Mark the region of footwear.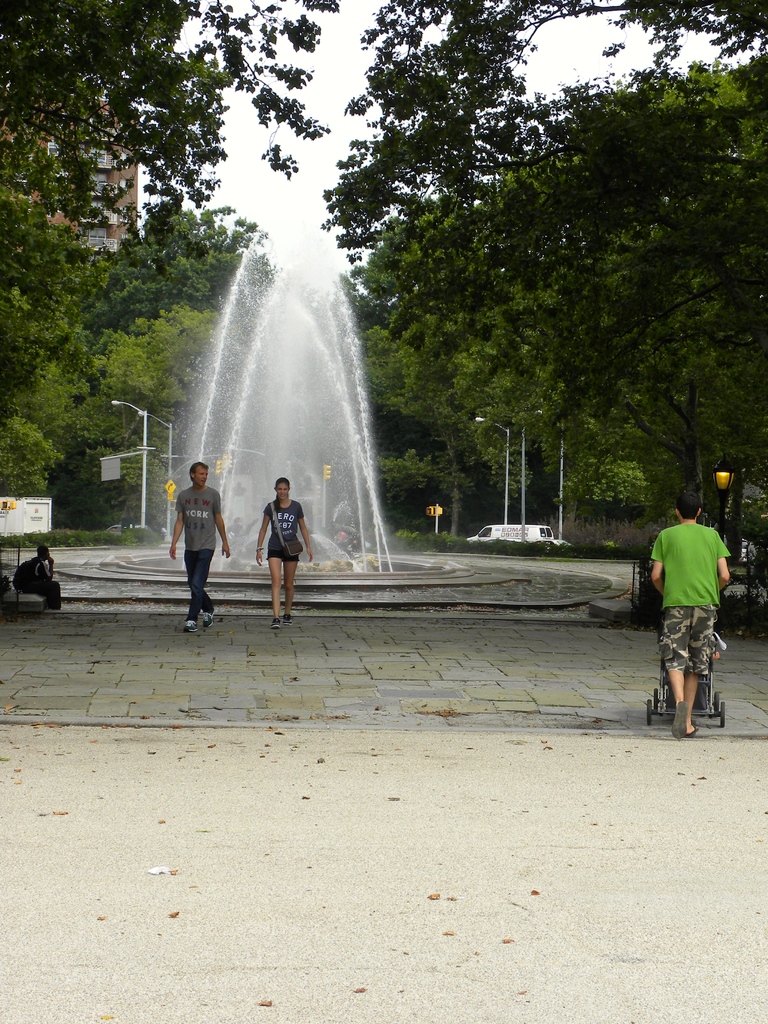
Region: [202, 609, 212, 628].
